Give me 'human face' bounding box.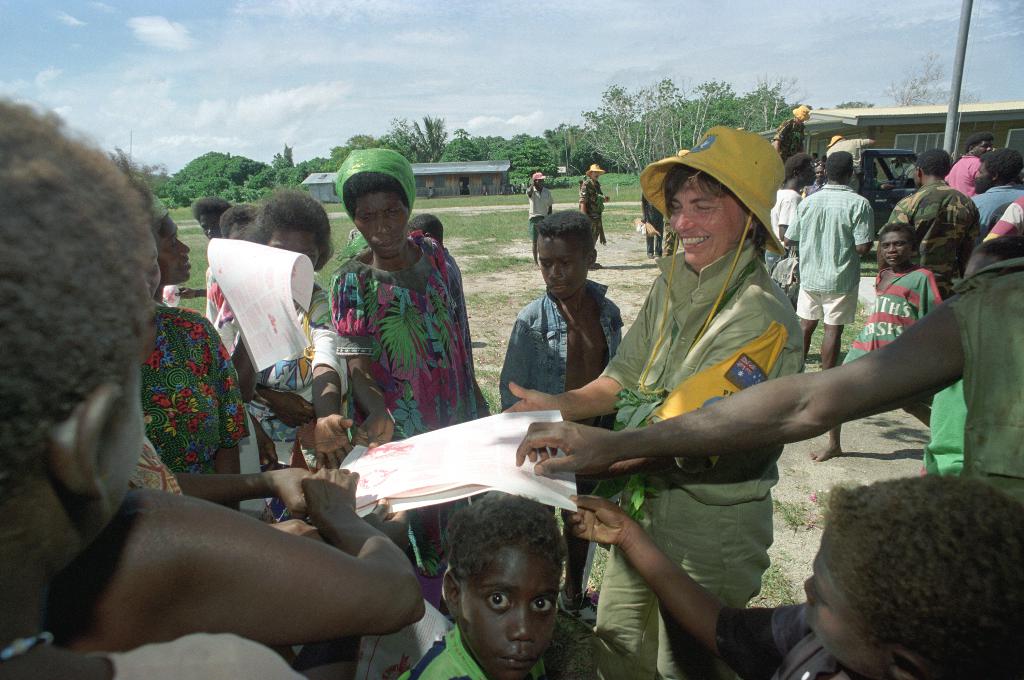
[x1=538, y1=179, x2=543, y2=188].
